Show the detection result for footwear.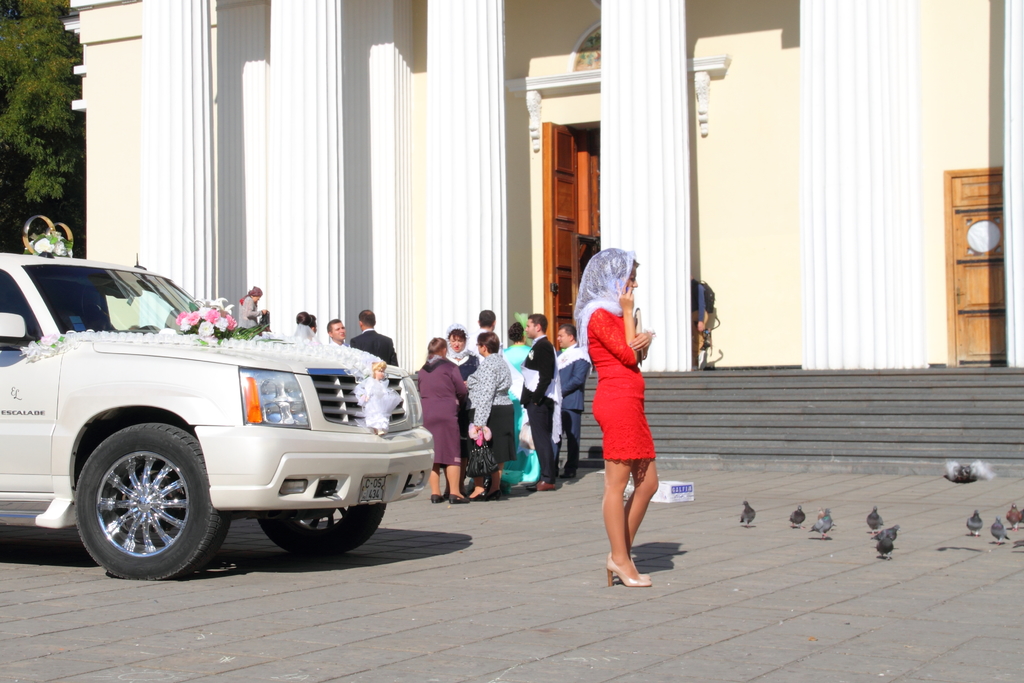
{"left": 532, "top": 478, "right": 557, "bottom": 488}.
